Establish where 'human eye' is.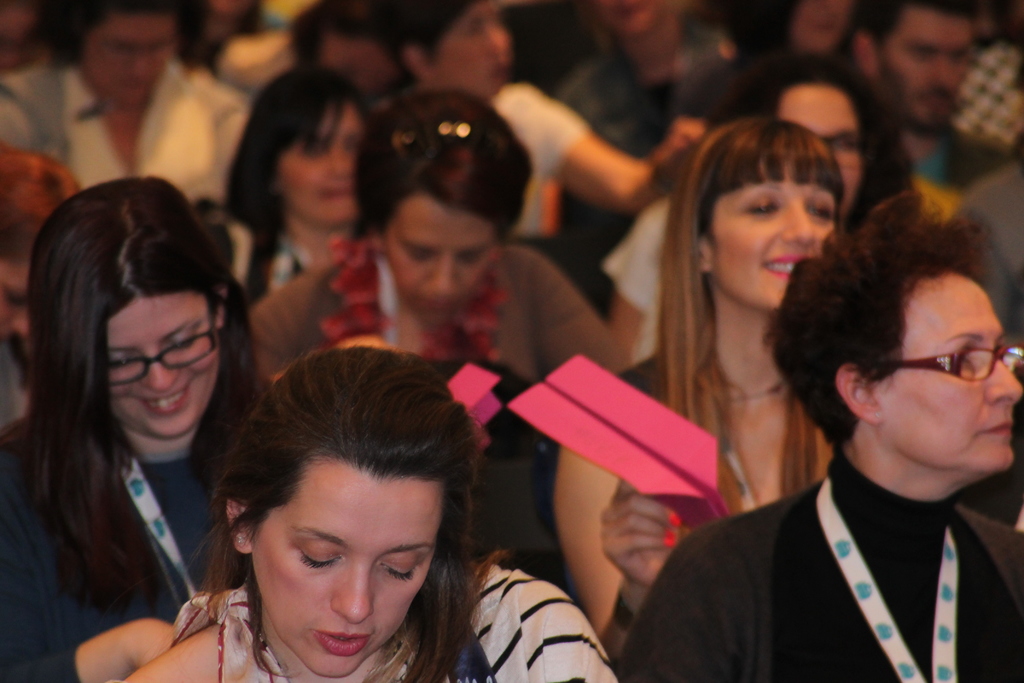
Established at (x1=801, y1=195, x2=840, y2=222).
